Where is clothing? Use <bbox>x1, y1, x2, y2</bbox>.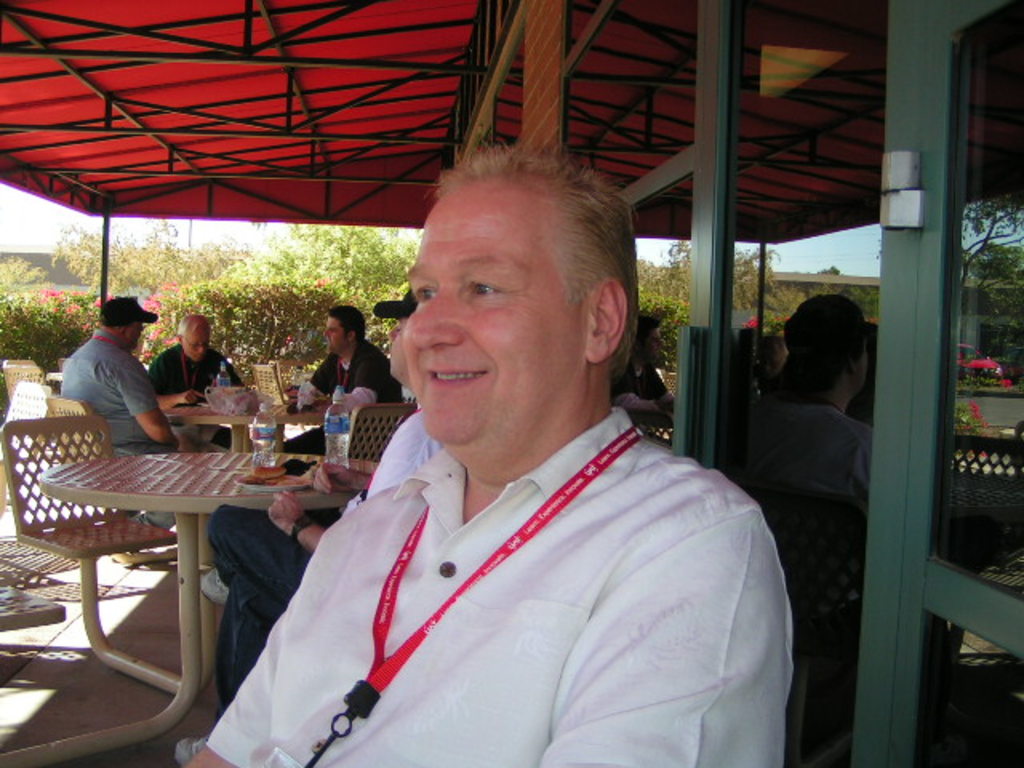
<bbox>202, 373, 790, 752</bbox>.
